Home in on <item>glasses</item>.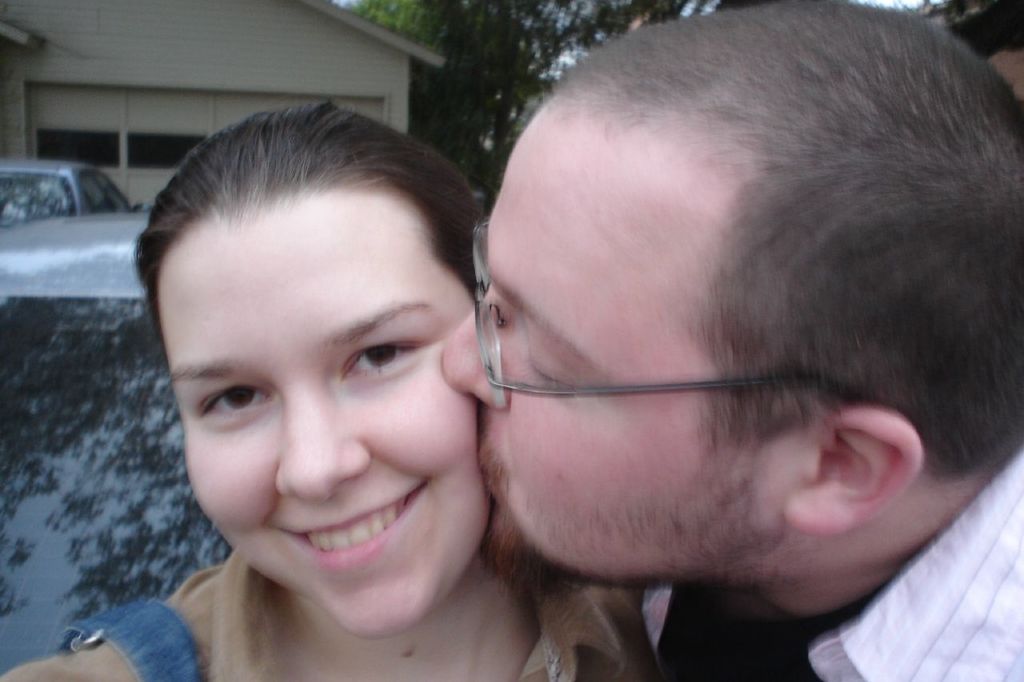
Homed in at x1=470 y1=219 x2=866 y2=413.
